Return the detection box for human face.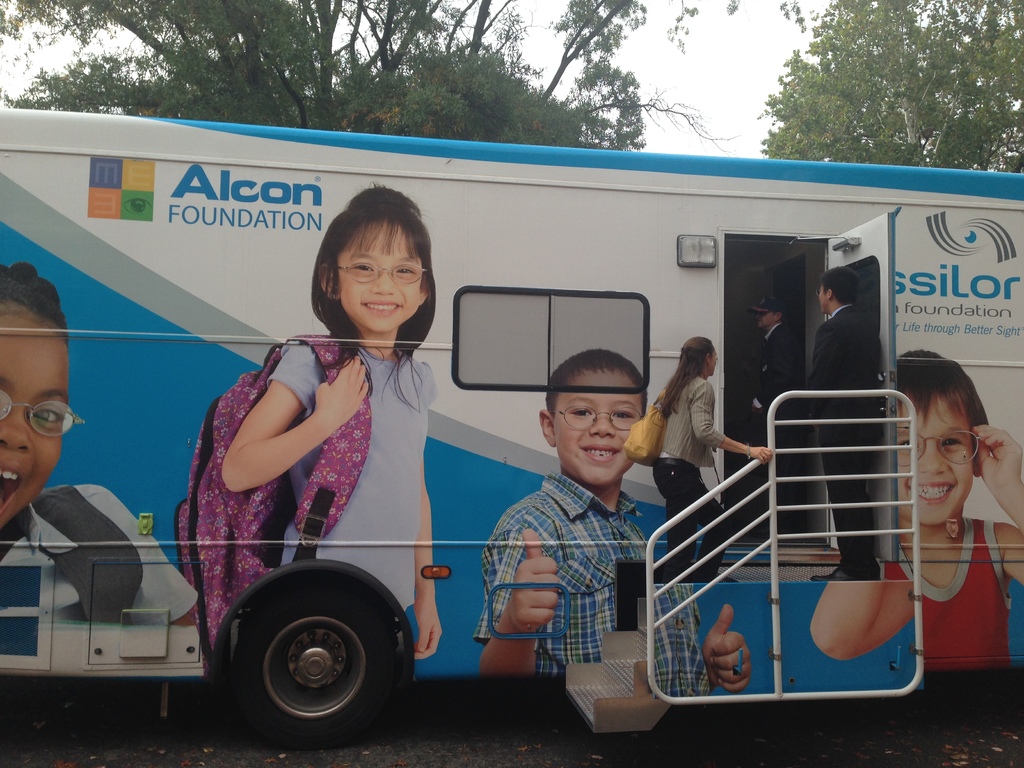
crop(892, 385, 977, 527).
